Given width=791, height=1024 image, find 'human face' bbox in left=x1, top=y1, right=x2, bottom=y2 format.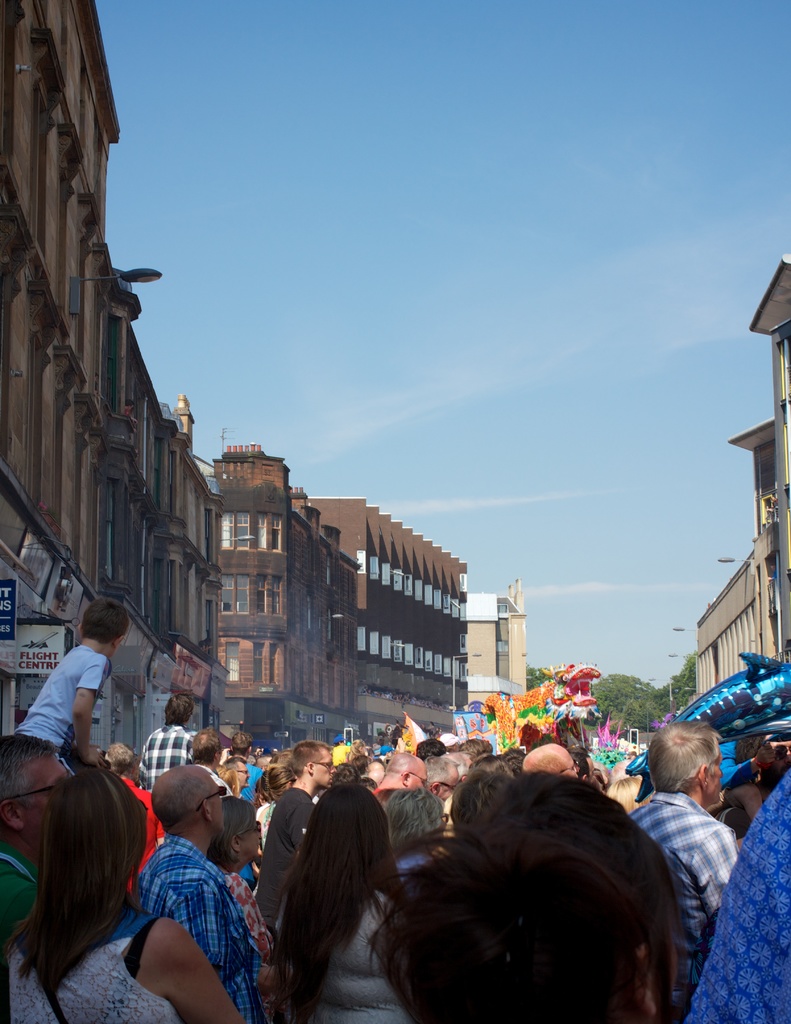
left=309, top=743, right=334, bottom=792.
